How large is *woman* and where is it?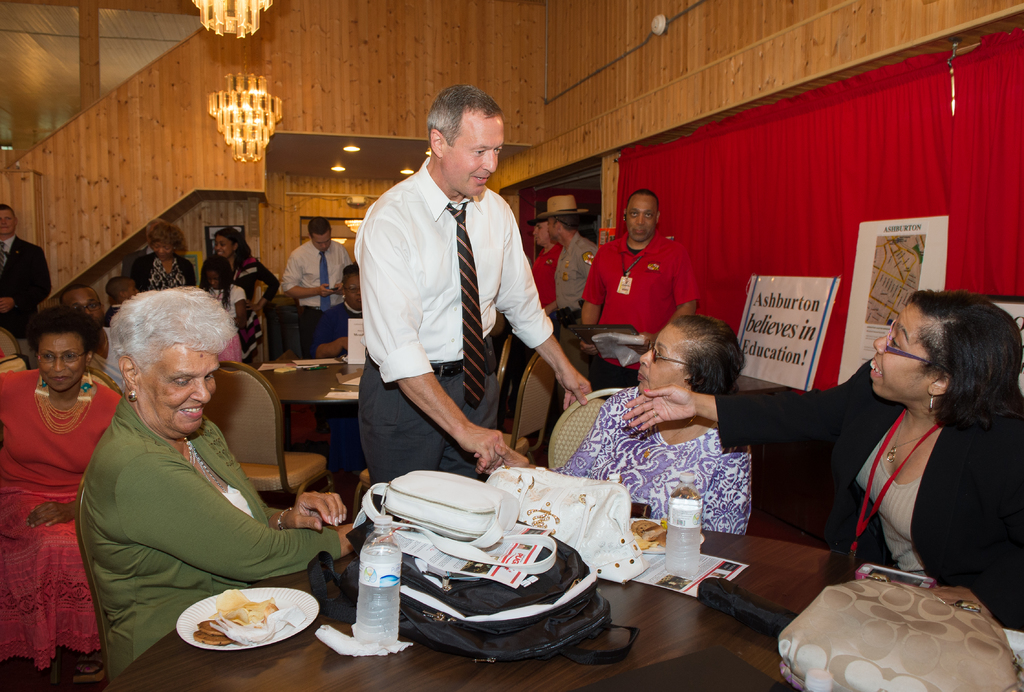
Bounding box: (620, 280, 1023, 634).
